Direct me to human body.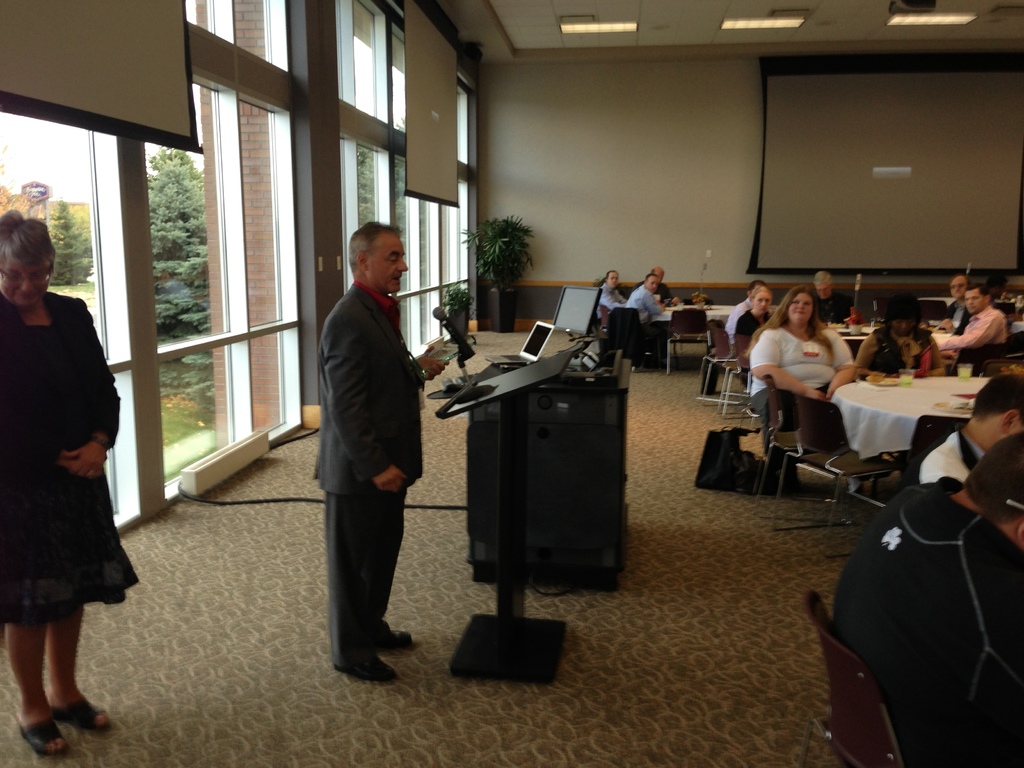
Direction: (left=915, top=423, right=987, bottom=486).
